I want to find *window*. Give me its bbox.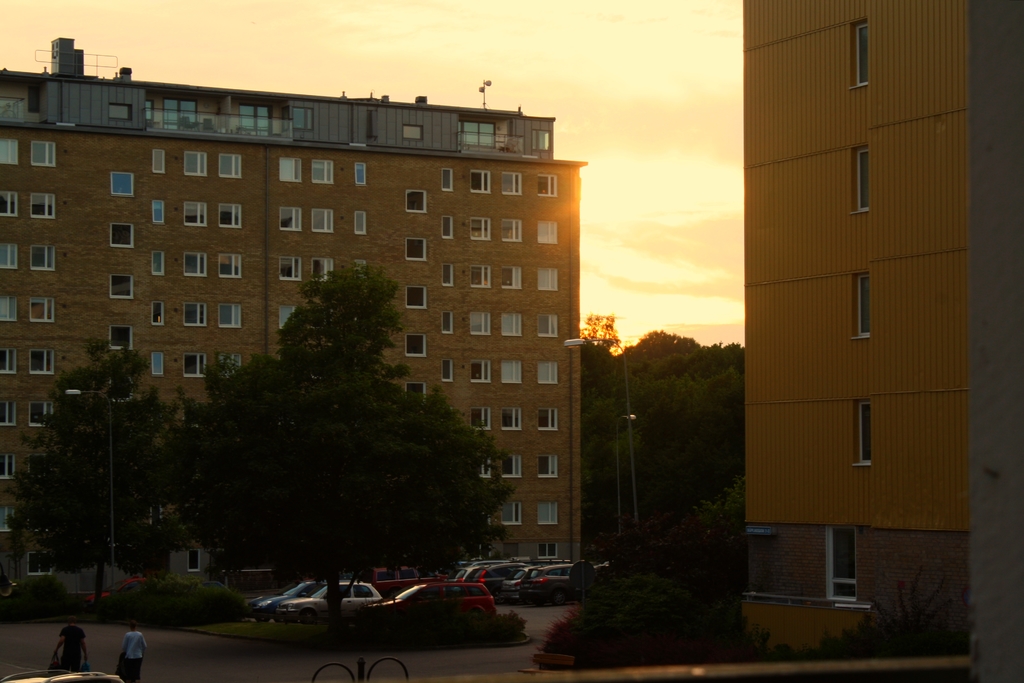
(109, 170, 134, 195).
